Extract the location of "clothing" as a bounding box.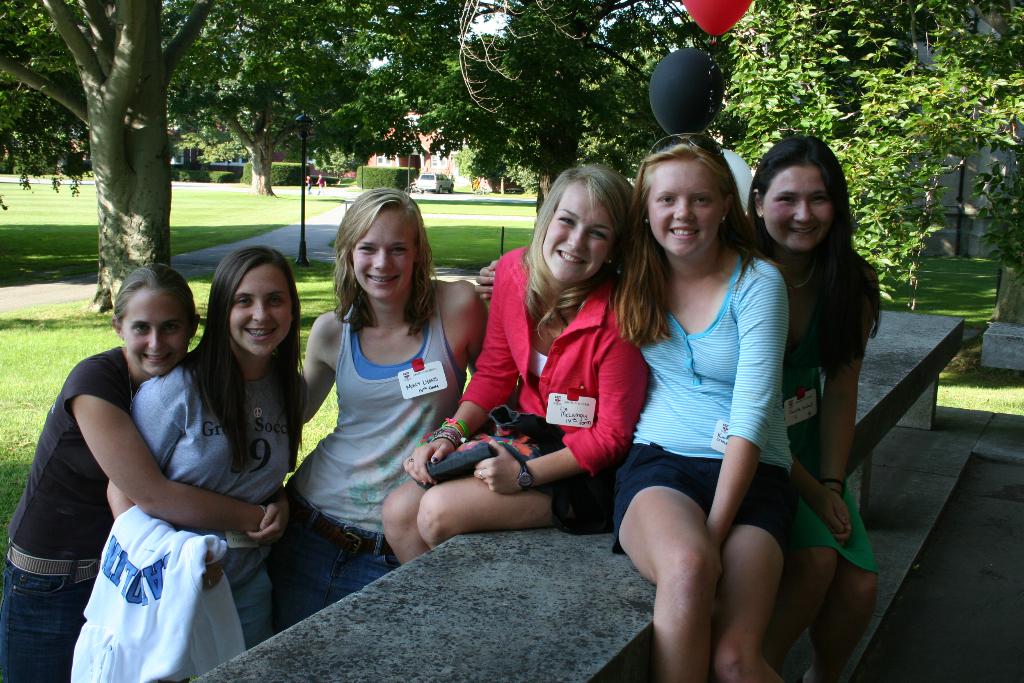
[63,365,299,682].
